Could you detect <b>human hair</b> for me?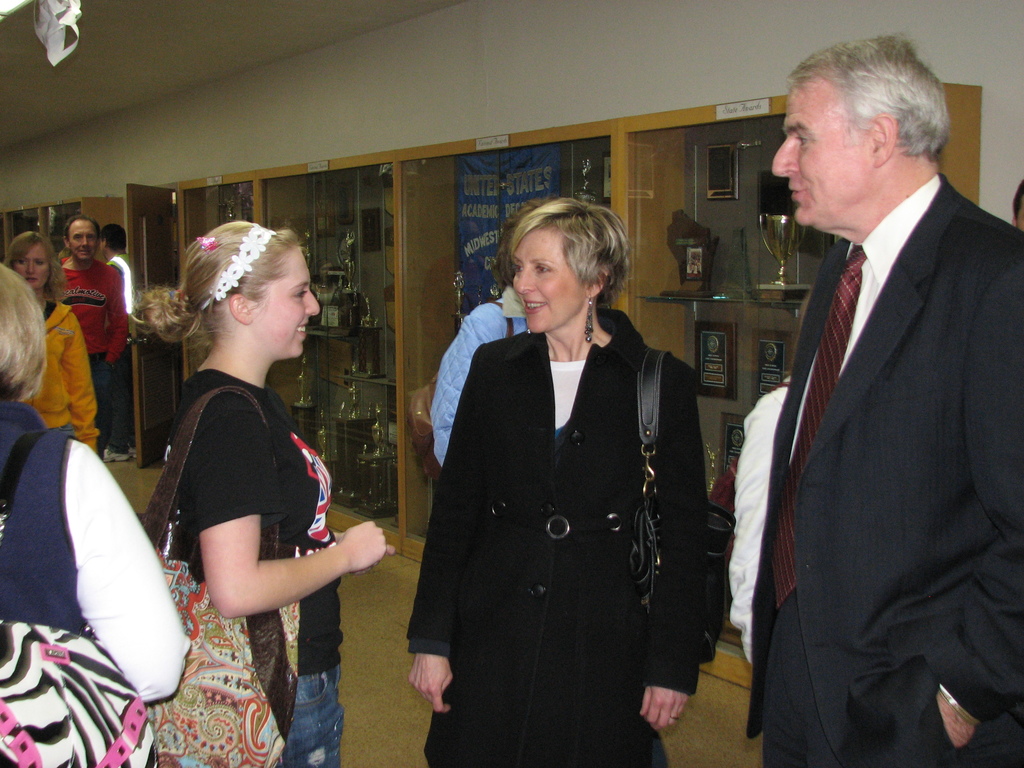
Detection result: region(4, 230, 65, 307).
